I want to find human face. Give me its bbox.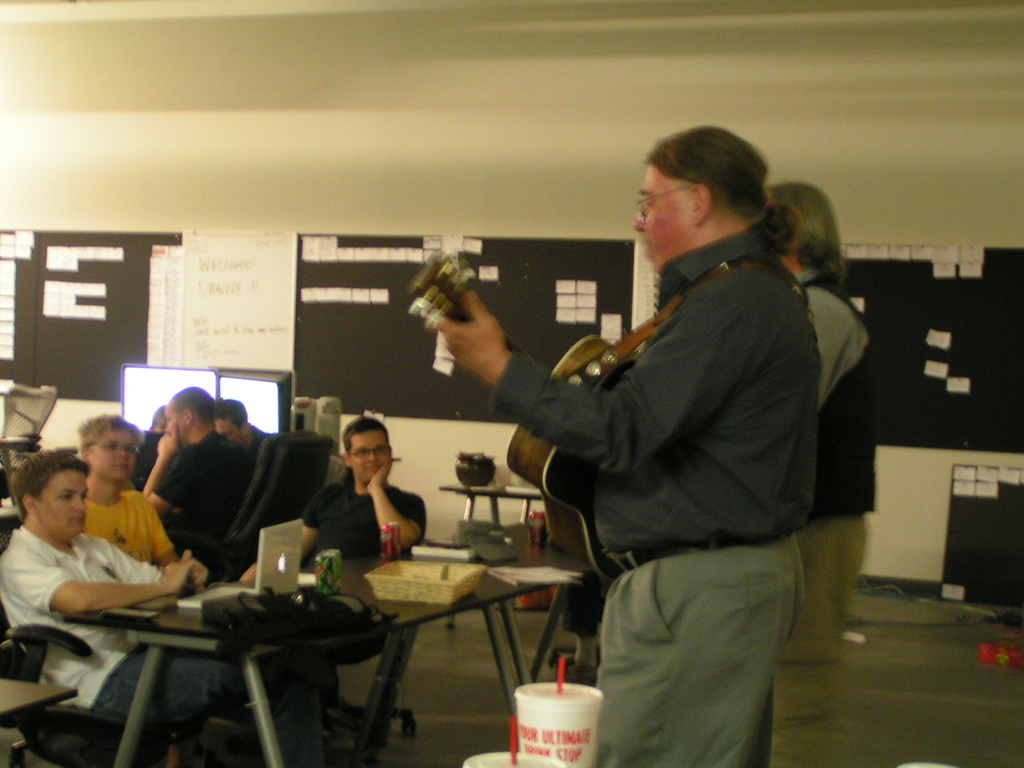
bbox=[86, 430, 133, 478].
